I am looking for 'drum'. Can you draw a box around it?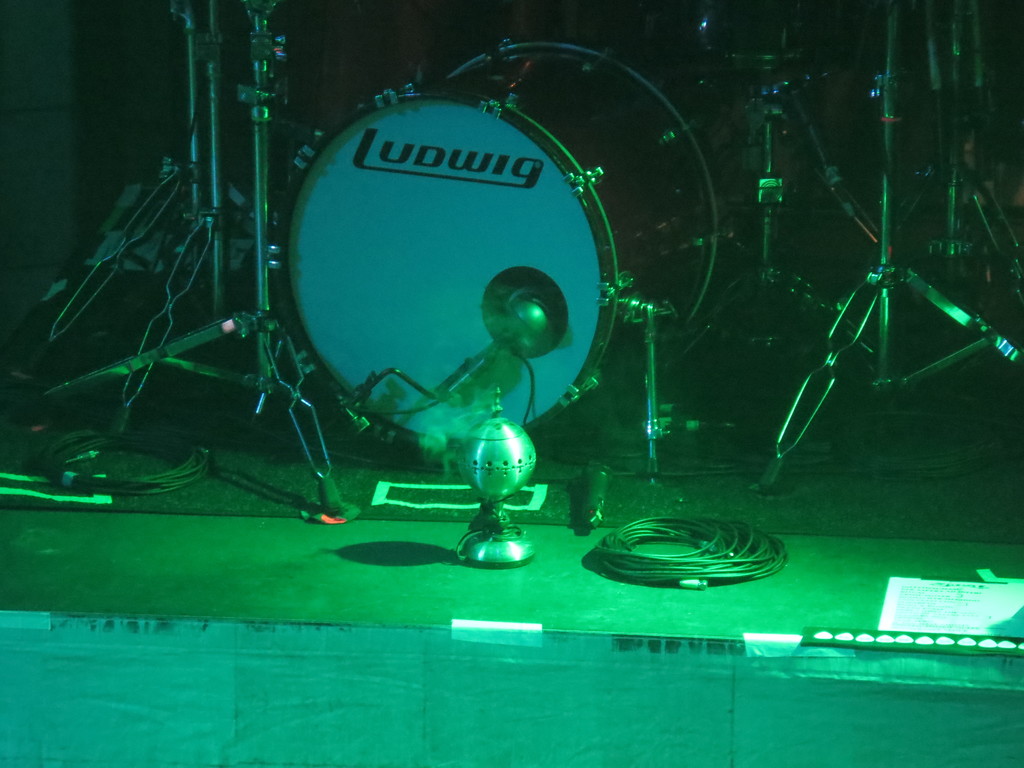
Sure, the bounding box is (255,42,678,440).
